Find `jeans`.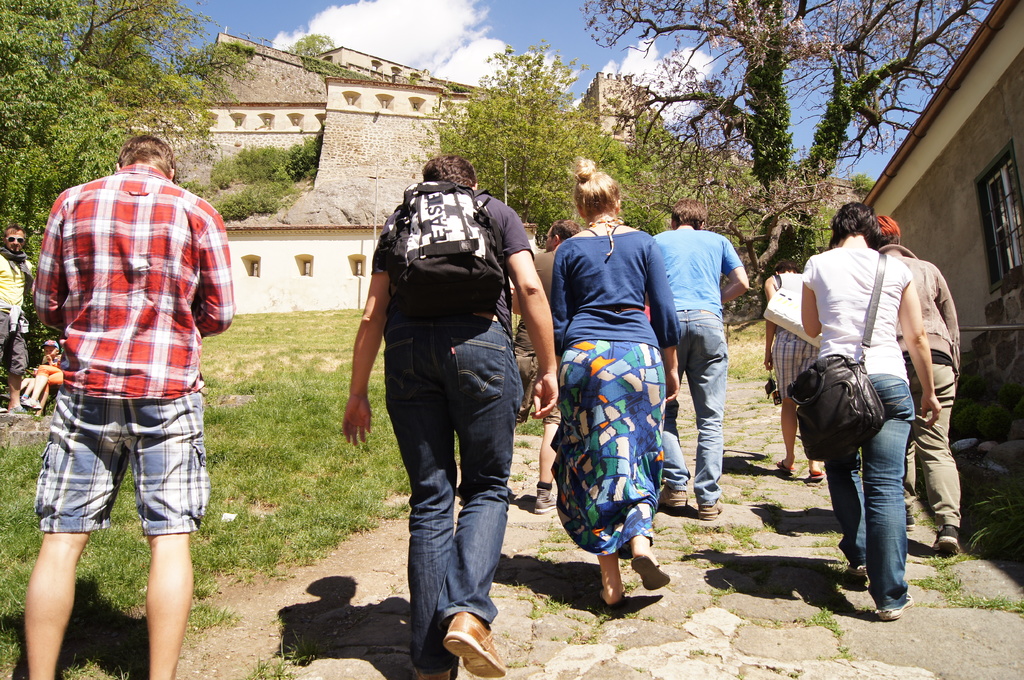
l=384, t=338, r=524, b=663.
